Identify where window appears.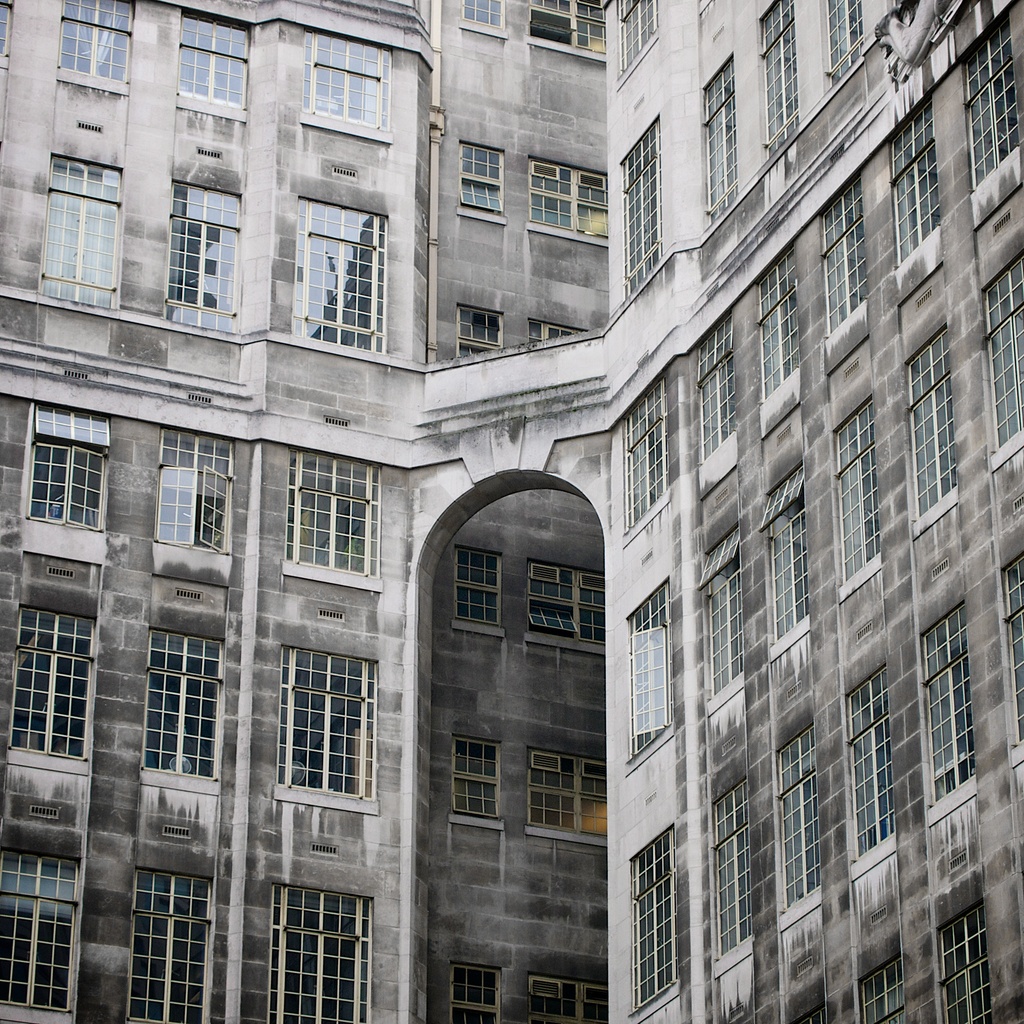
Appears at (x1=826, y1=0, x2=860, y2=86).
